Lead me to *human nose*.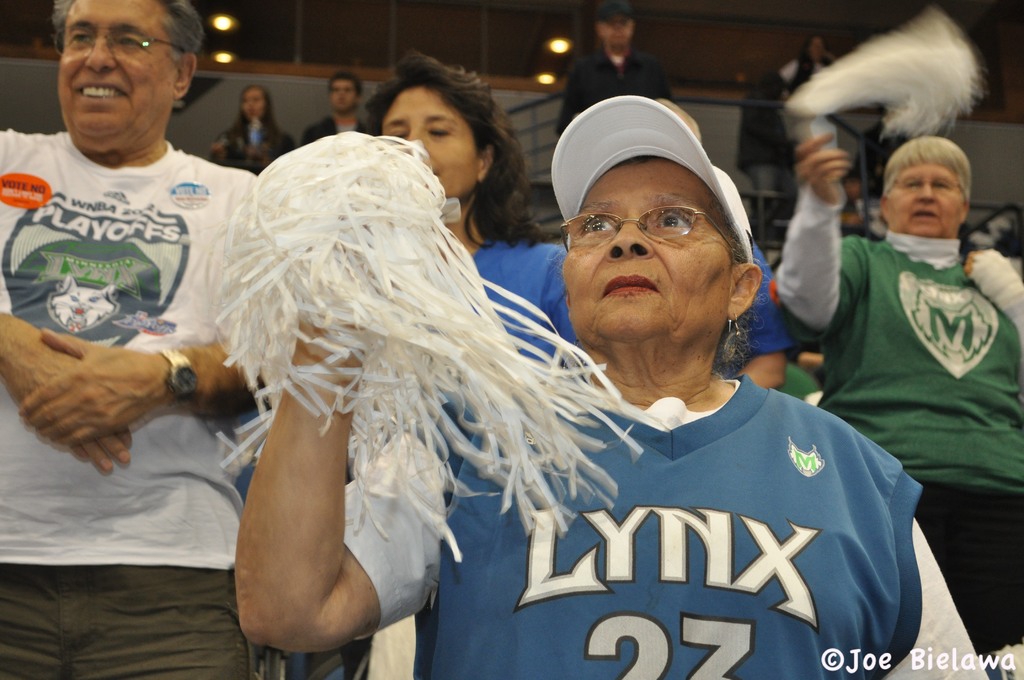
Lead to [left=916, top=182, right=934, bottom=202].
